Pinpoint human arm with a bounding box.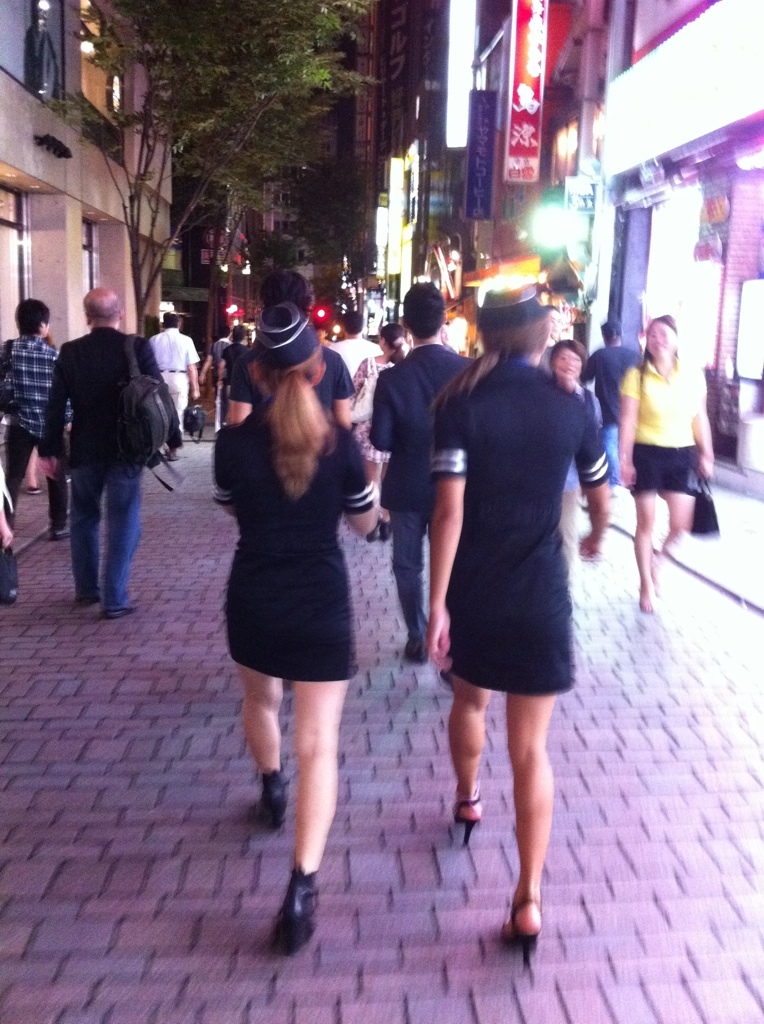
pyautogui.locateOnScreen(686, 369, 716, 481).
